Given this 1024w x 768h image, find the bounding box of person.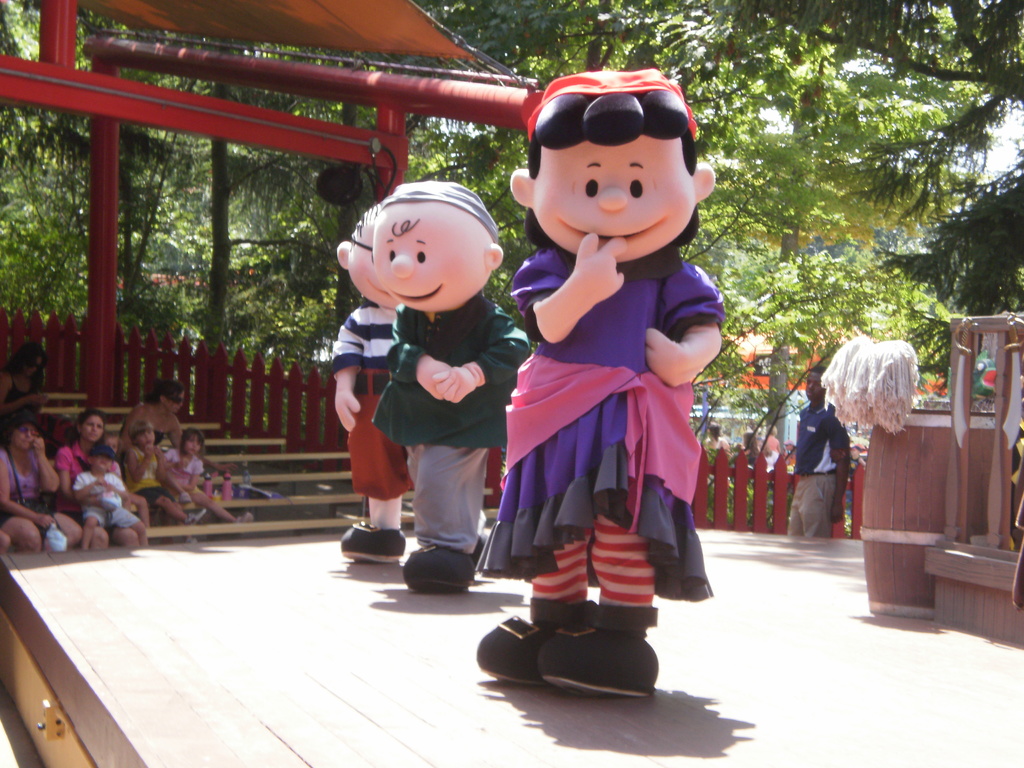
<bbox>0, 342, 72, 452</bbox>.
